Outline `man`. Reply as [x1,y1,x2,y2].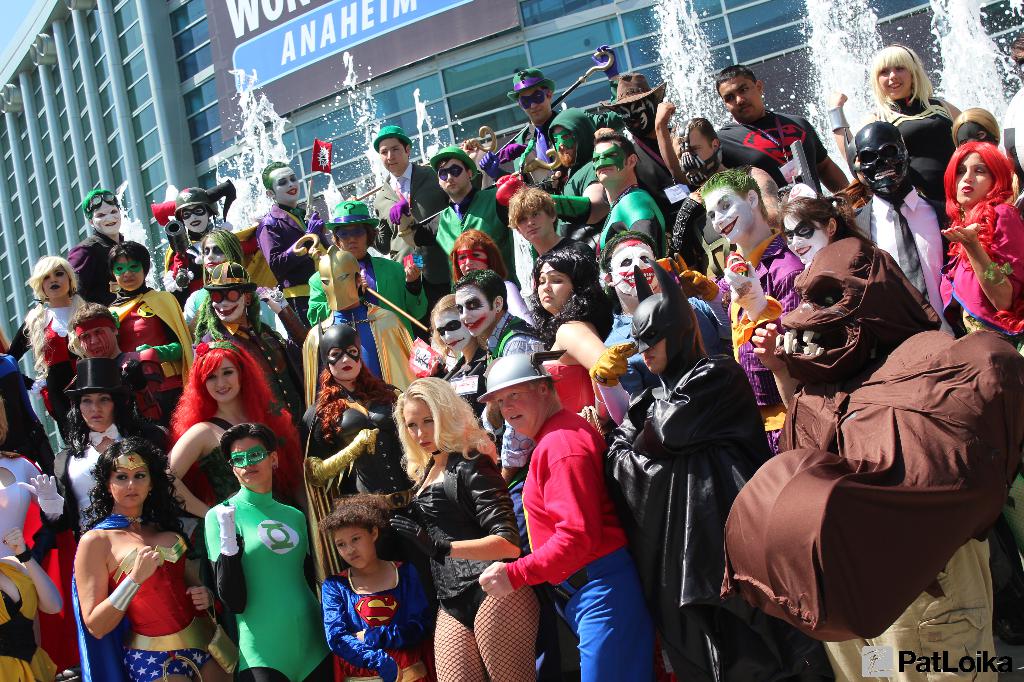
[496,362,654,677].
